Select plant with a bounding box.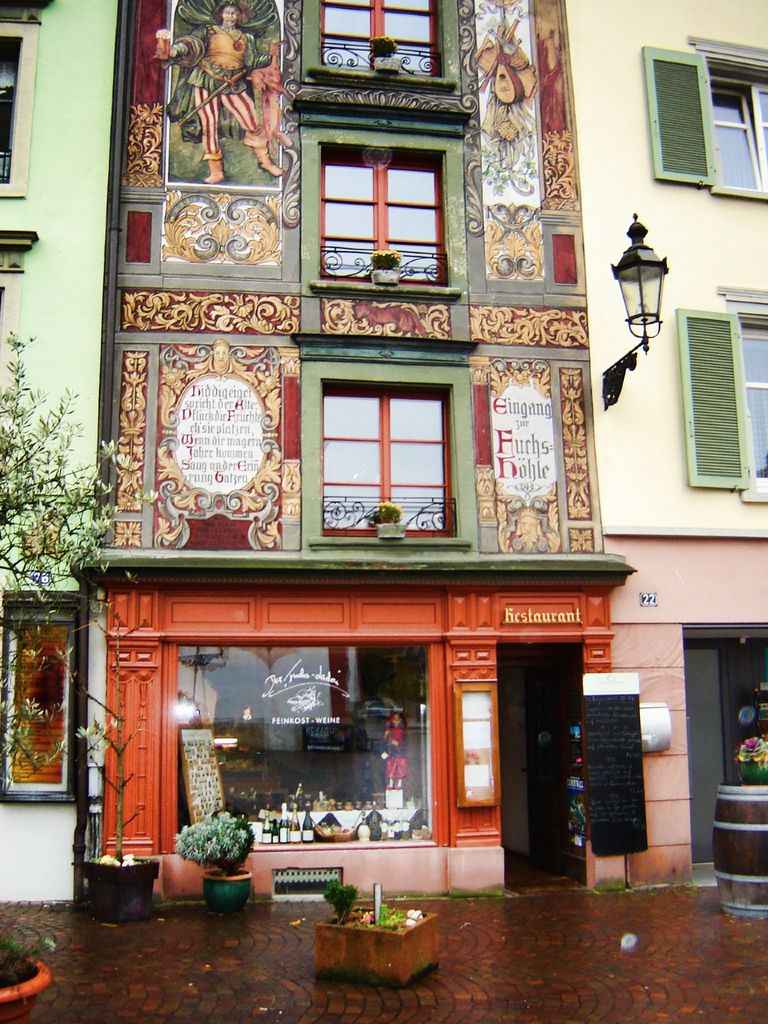
bbox=(324, 882, 359, 921).
